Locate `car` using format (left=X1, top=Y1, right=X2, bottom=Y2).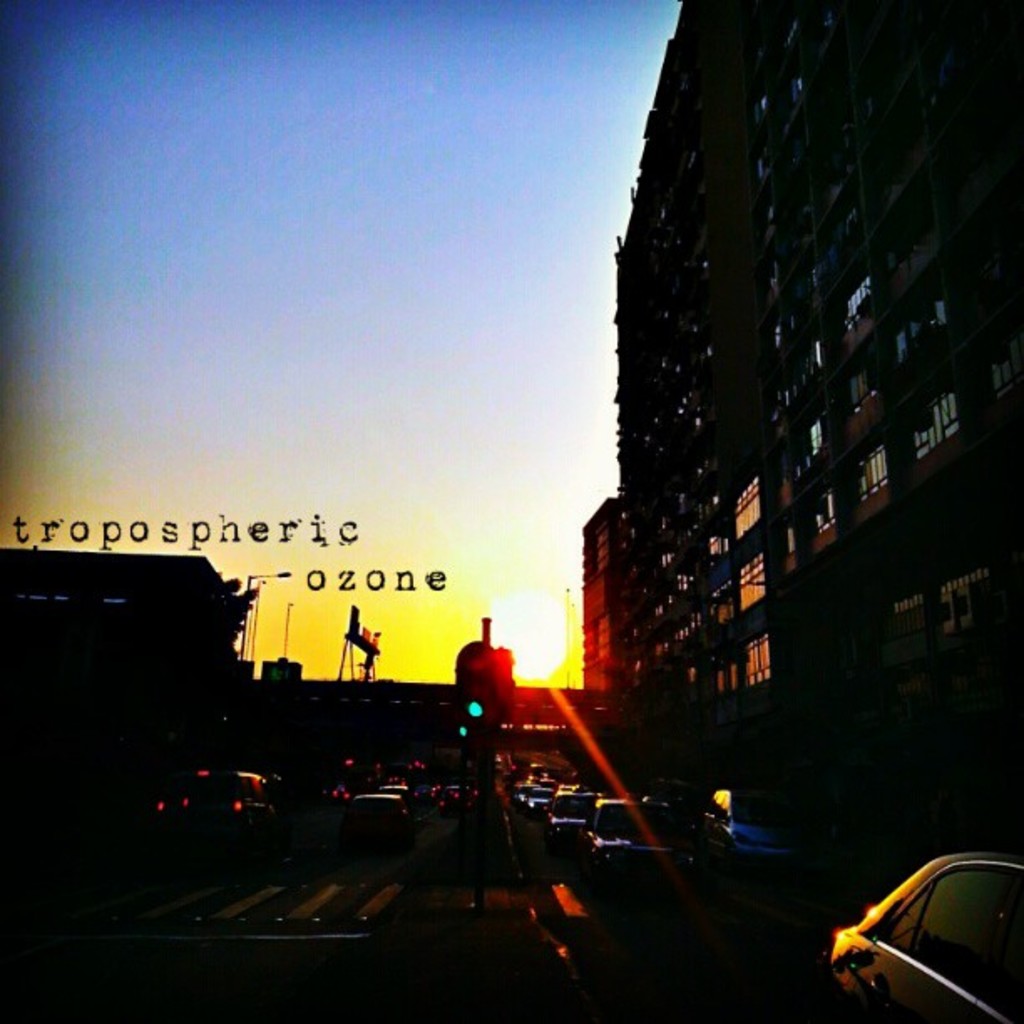
(left=157, top=780, right=274, bottom=845).
